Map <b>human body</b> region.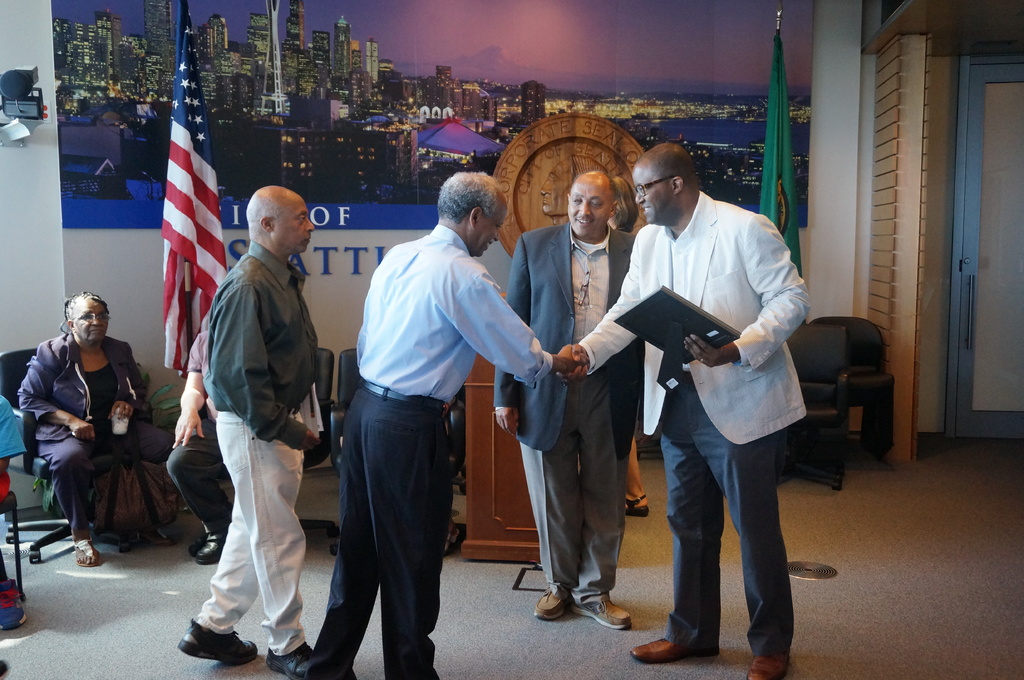
Mapped to [163,328,234,566].
